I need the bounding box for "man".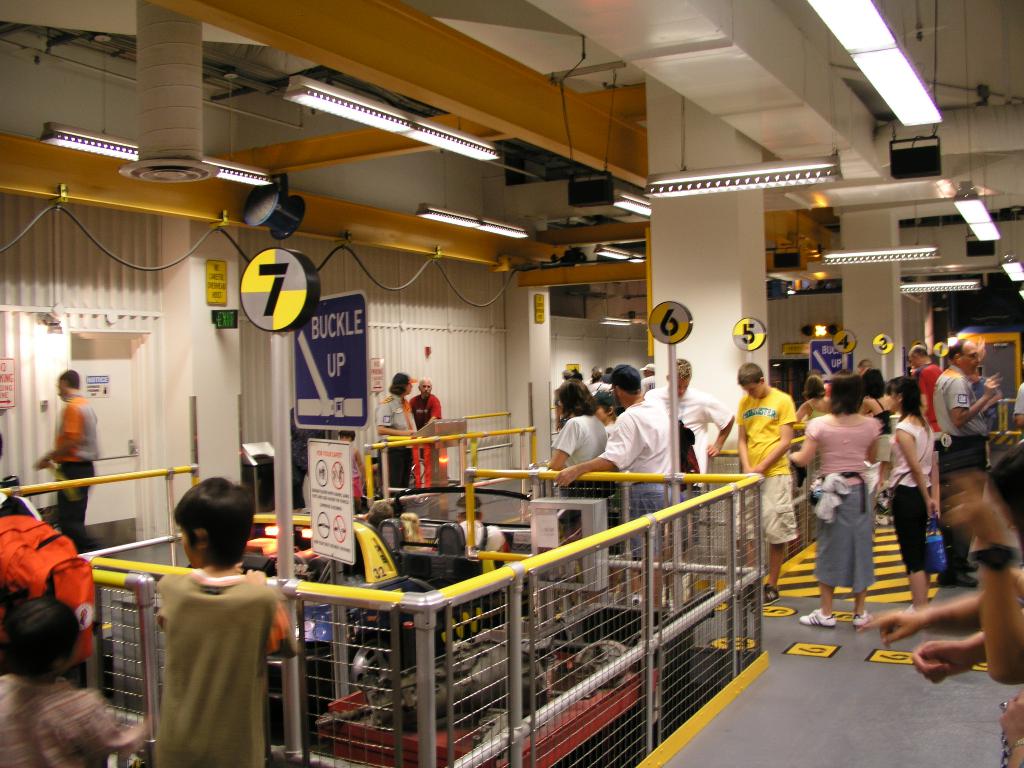
Here it is: 936/335/1005/588.
